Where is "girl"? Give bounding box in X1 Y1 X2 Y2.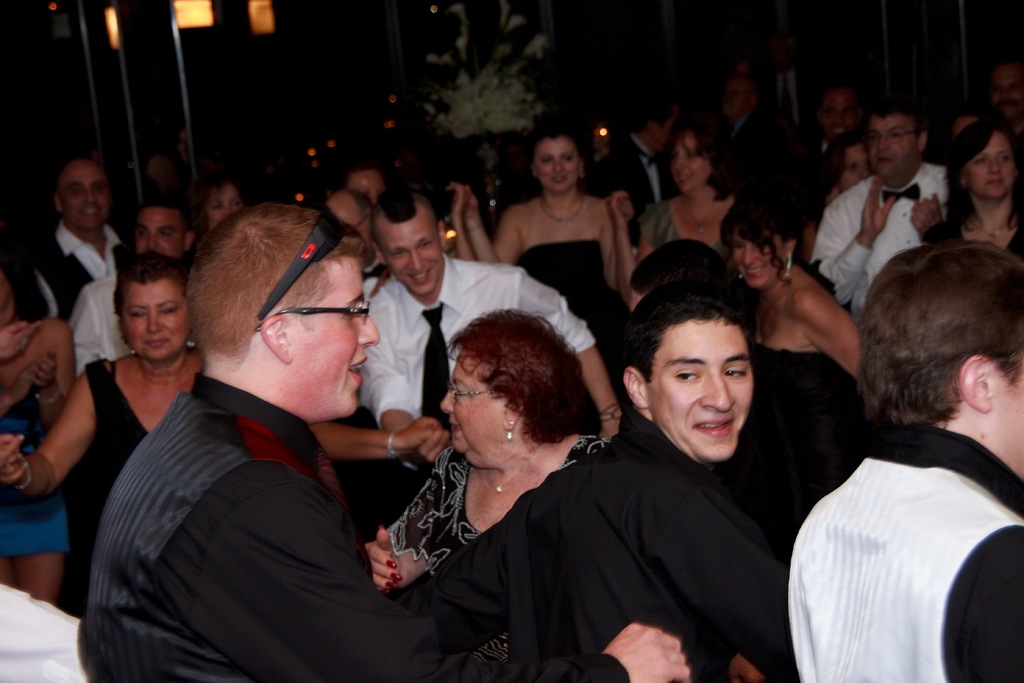
362 310 614 675.
